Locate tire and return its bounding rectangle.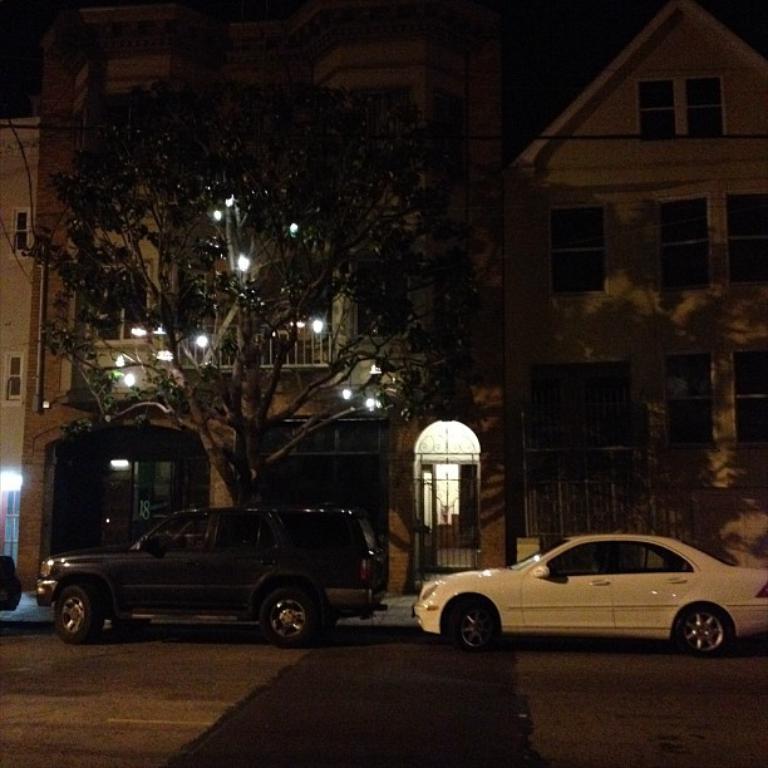
Rect(259, 590, 315, 648).
